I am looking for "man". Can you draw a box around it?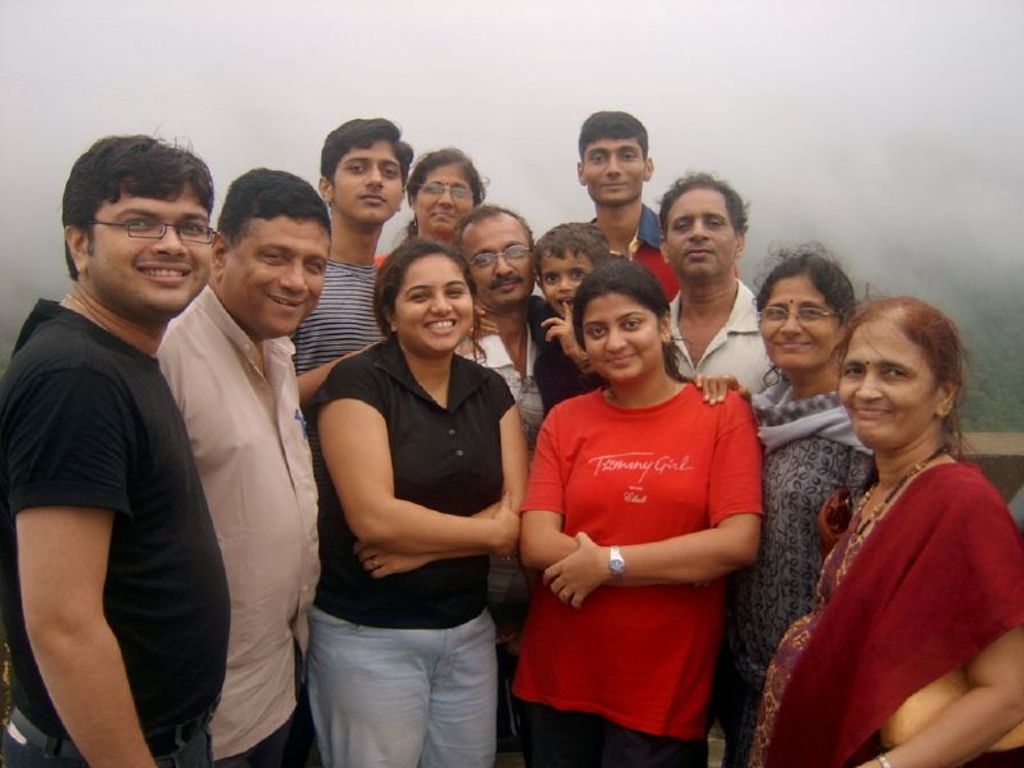
Sure, the bounding box is bbox=[442, 206, 596, 646].
